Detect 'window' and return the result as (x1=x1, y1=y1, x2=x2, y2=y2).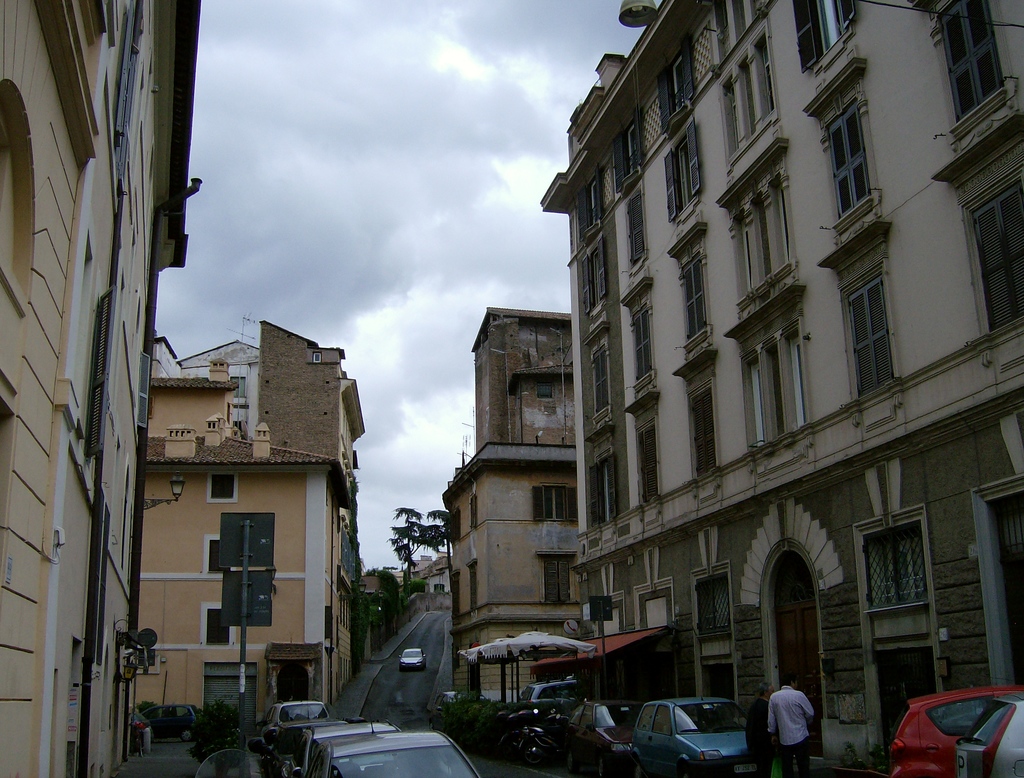
(x1=739, y1=228, x2=755, y2=290).
